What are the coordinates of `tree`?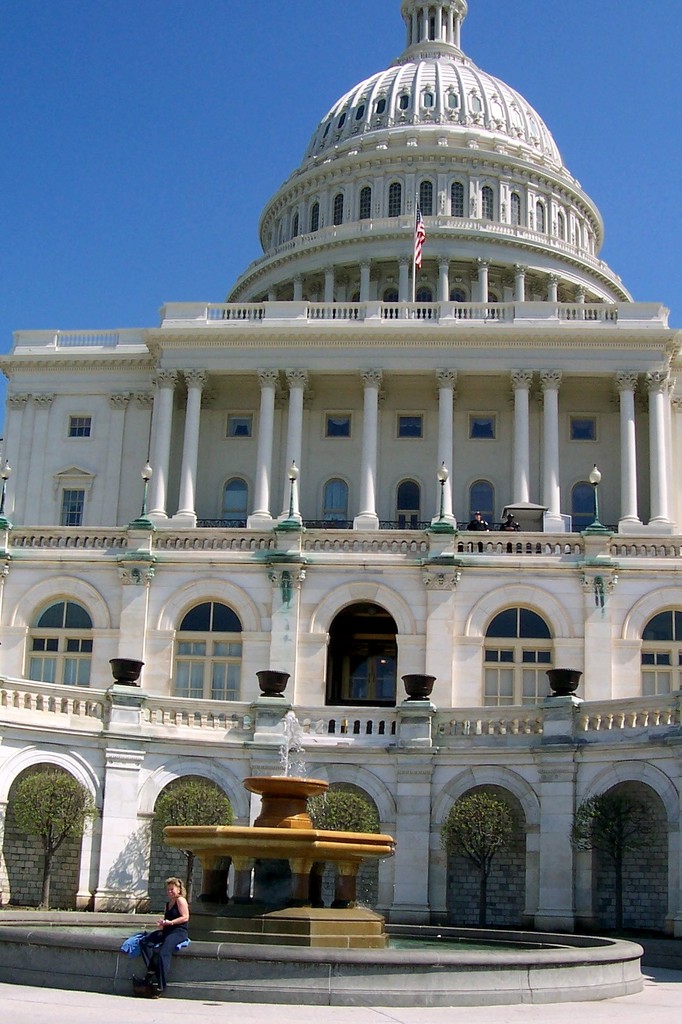
BBox(568, 794, 661, 934).
